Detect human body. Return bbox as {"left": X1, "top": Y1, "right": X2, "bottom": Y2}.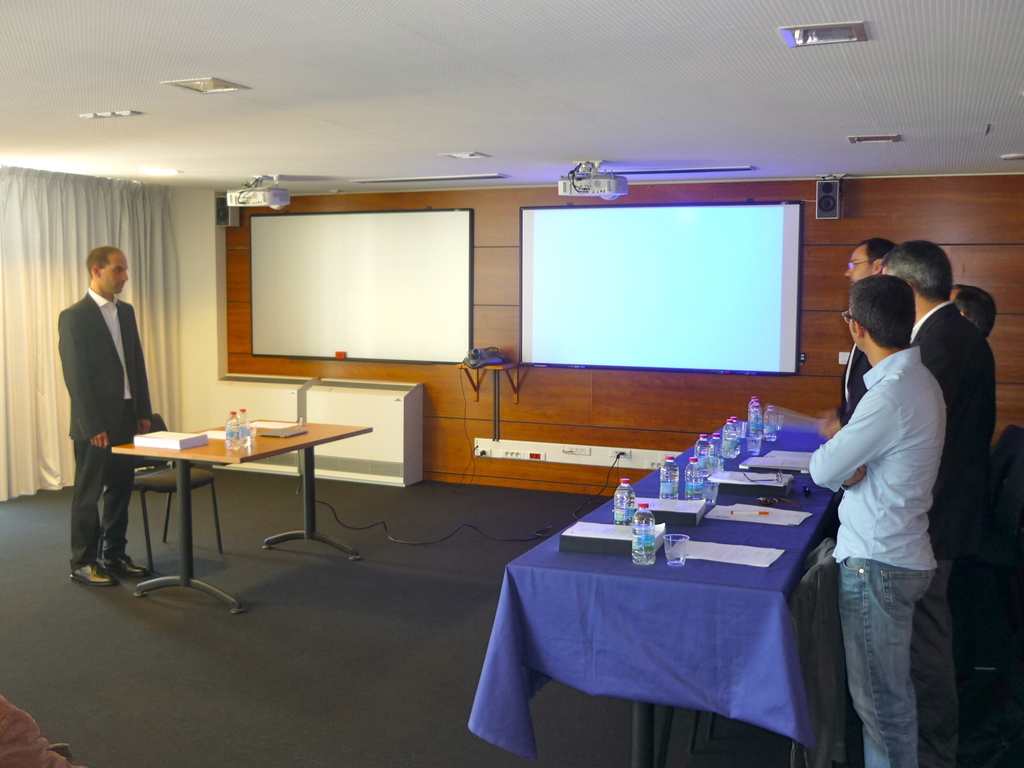
{"left": 803, "top": 353, "right": 938, "bottom": 767}.
